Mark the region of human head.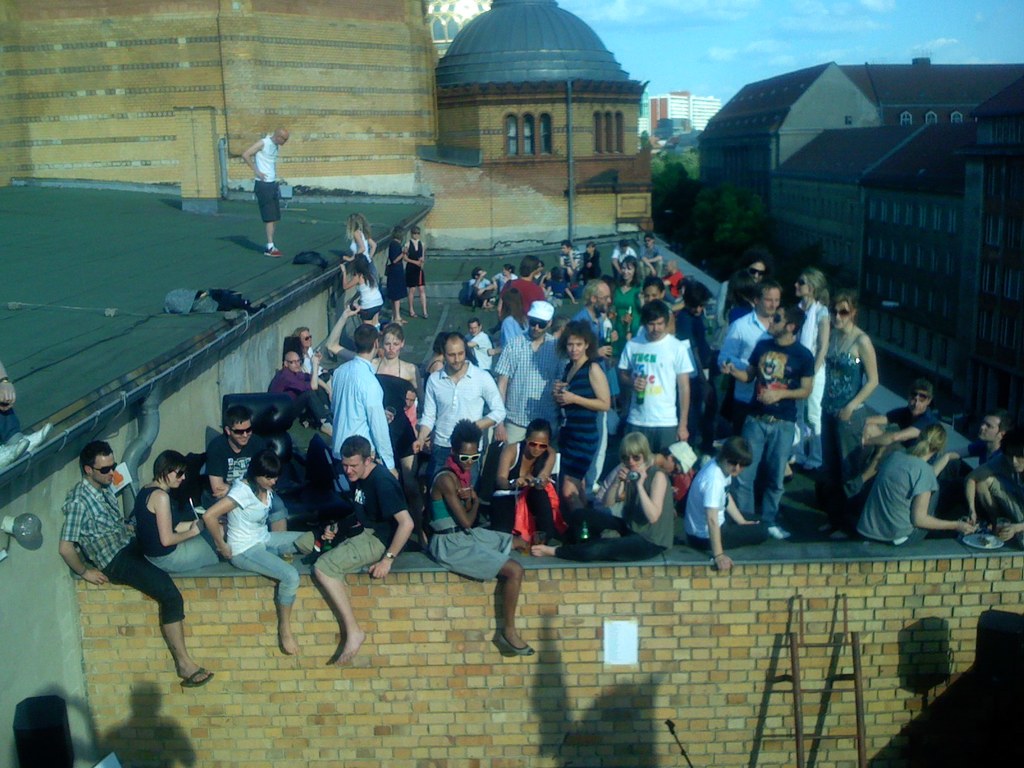
Region: {"left": 339, "top": 434, "right": 376, "bottom": 482}.
